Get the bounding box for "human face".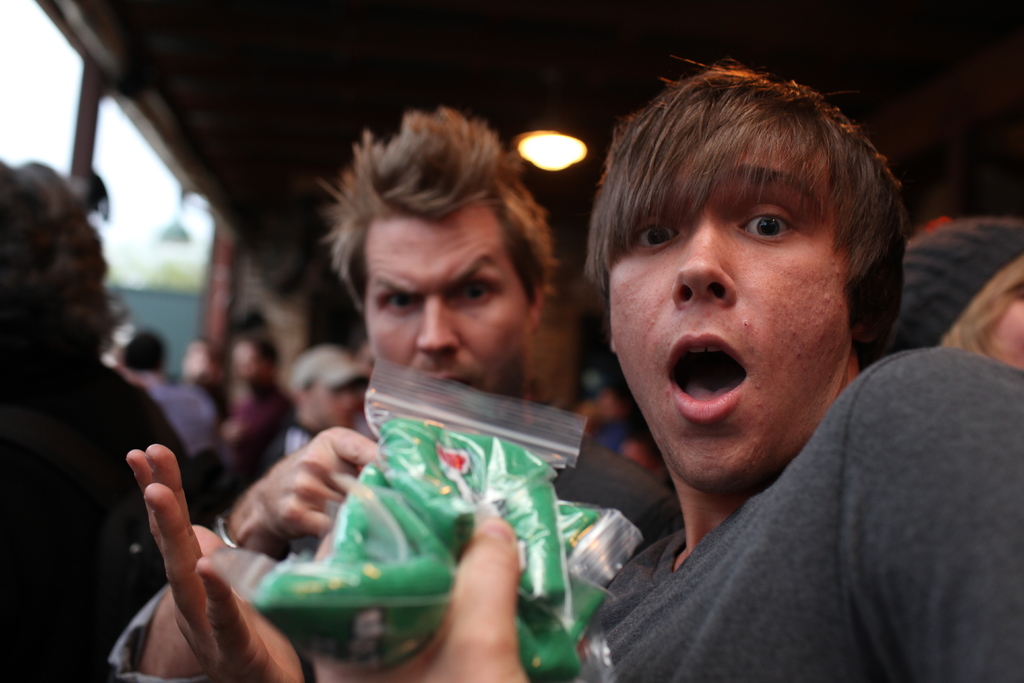
l=606, t=152, r=855, b=488.
